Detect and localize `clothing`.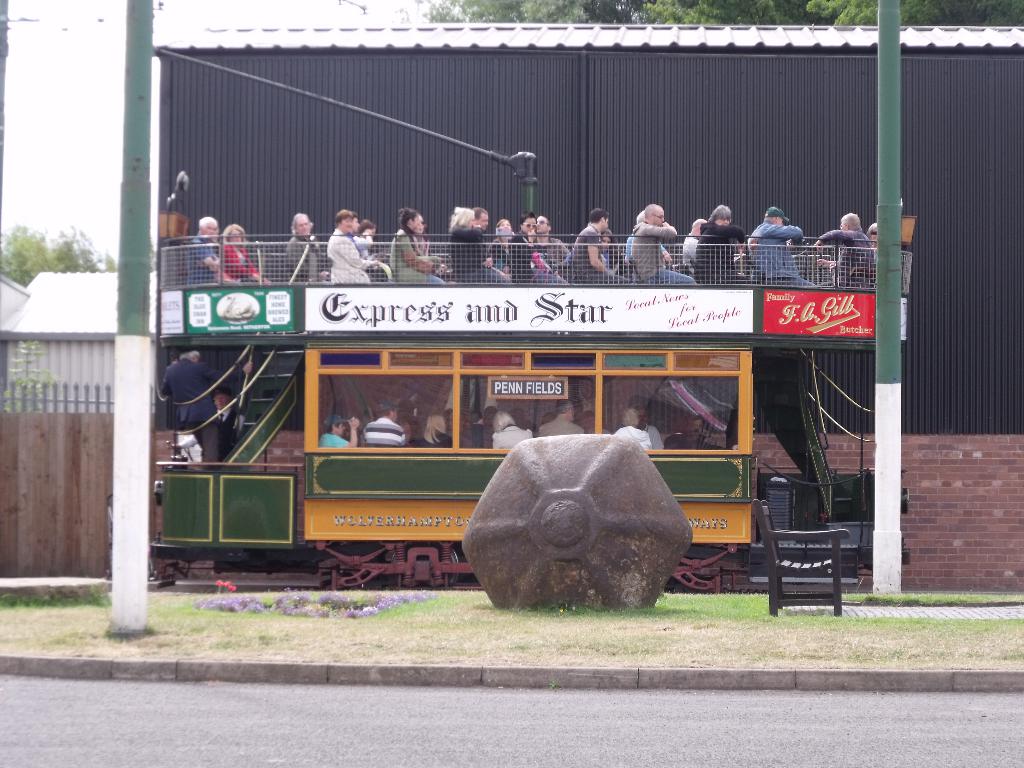
Localized at [691,224,745,273].
